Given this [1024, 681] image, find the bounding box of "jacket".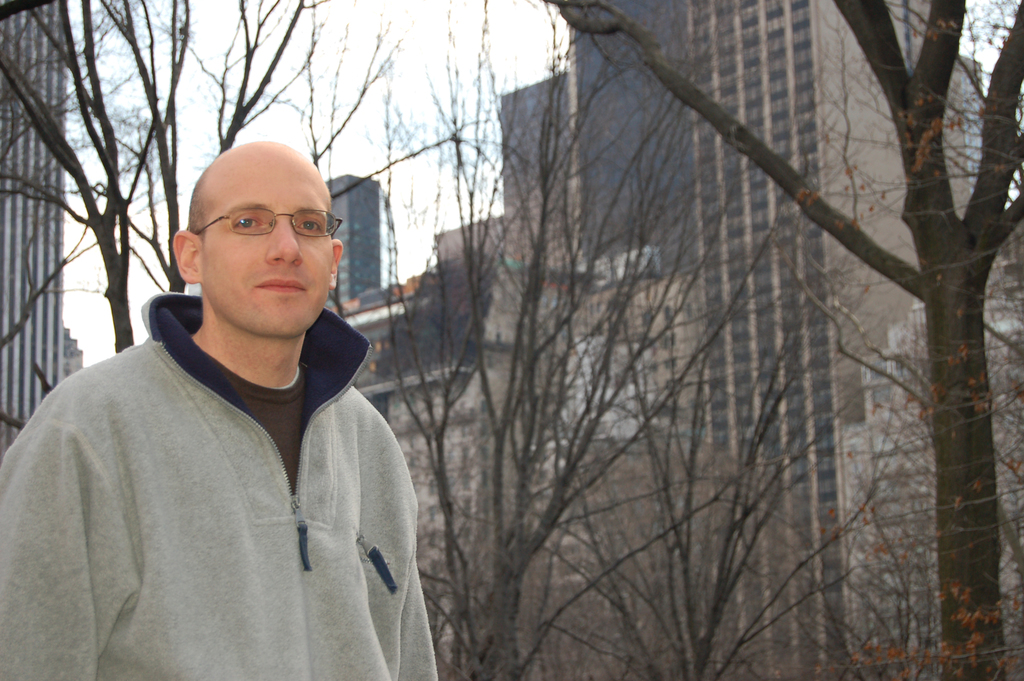
locate(35, 233, 425, 680).
